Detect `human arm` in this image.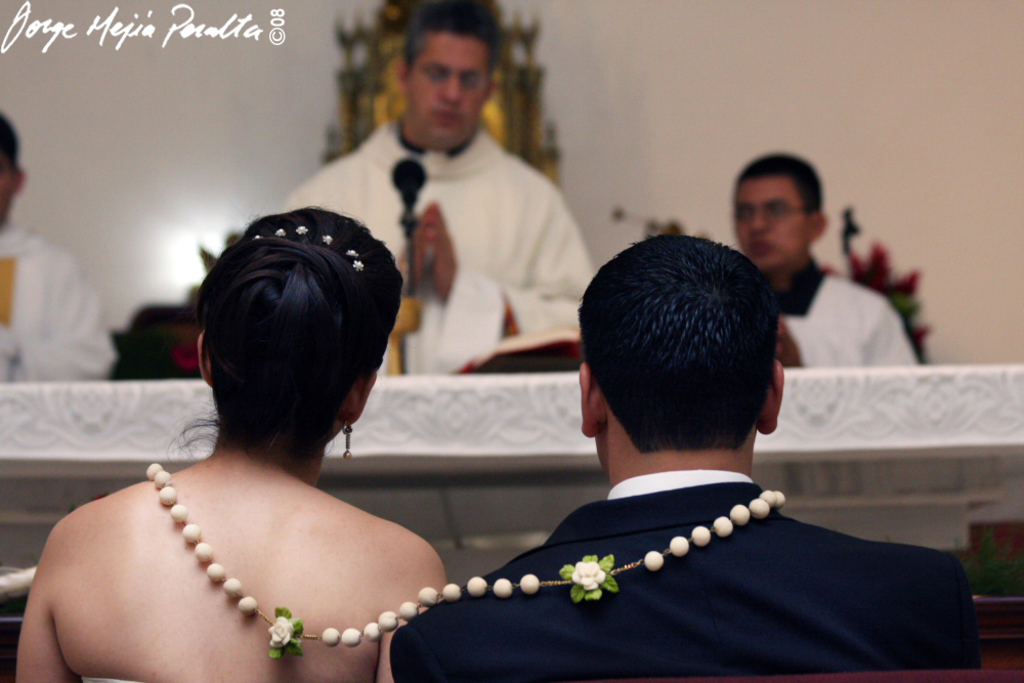
Detection: region(427, 187, 597, 342).
